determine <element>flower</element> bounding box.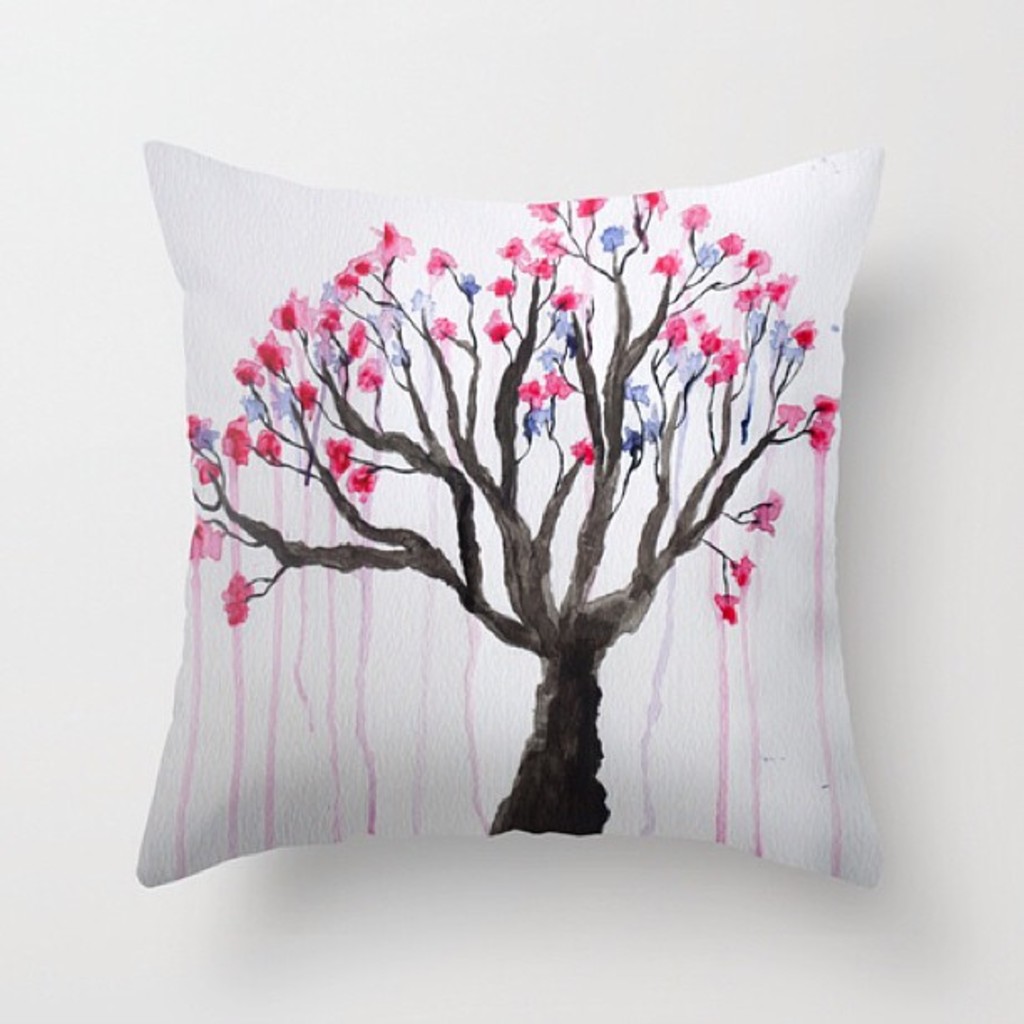
Determined: (left=189, top=524, right=234, bottom=557).
